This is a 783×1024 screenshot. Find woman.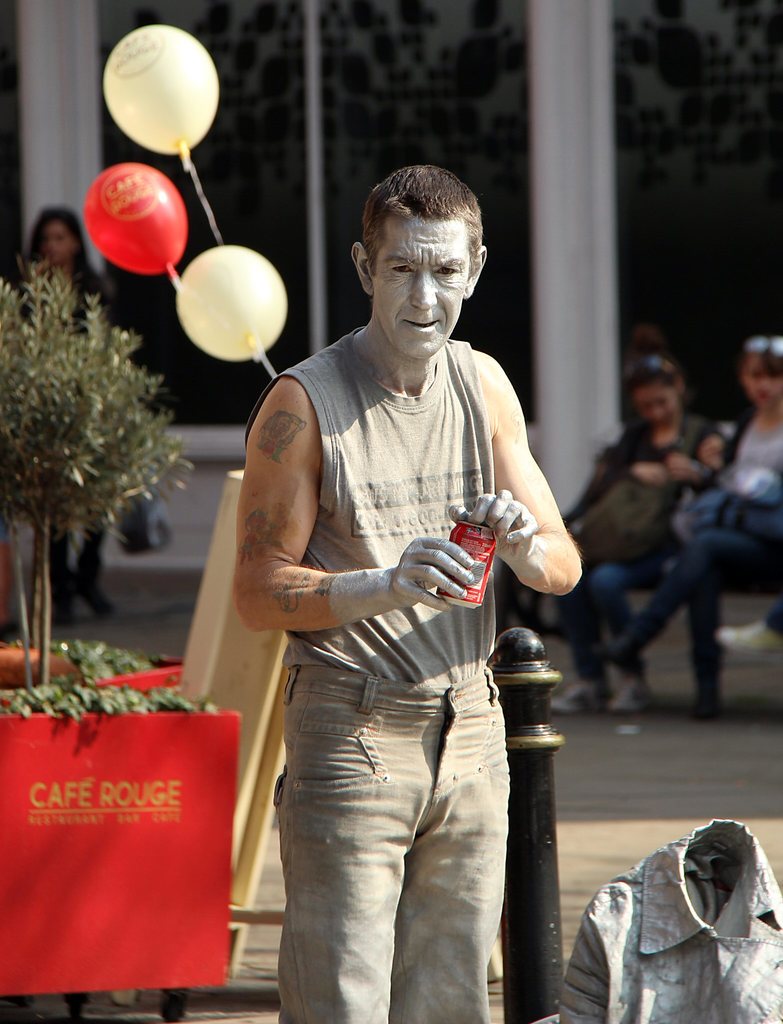
Bounding box: [x1=19, y1=204, x2=125, y2=627].
